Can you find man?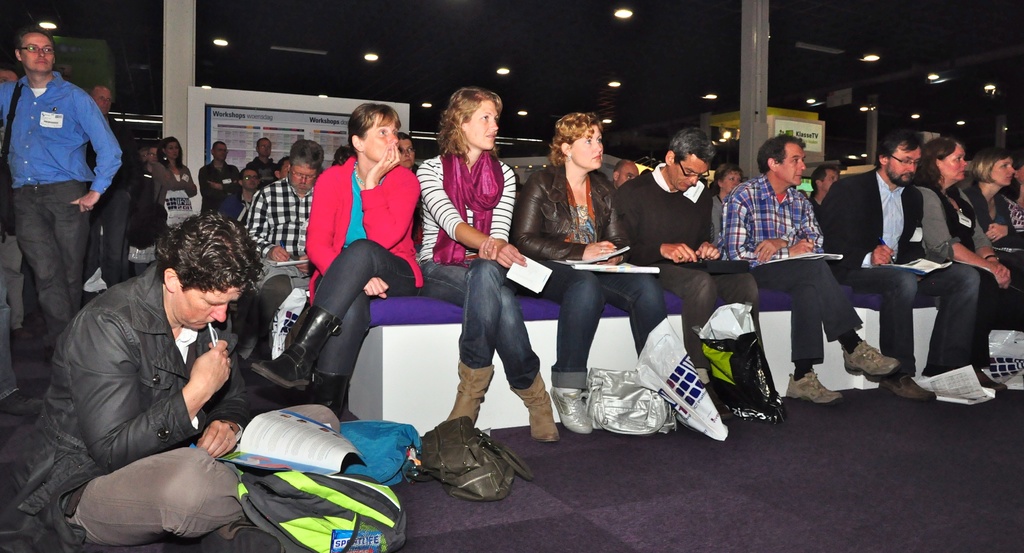
Yes, bounding box: (0,25,124,355).
